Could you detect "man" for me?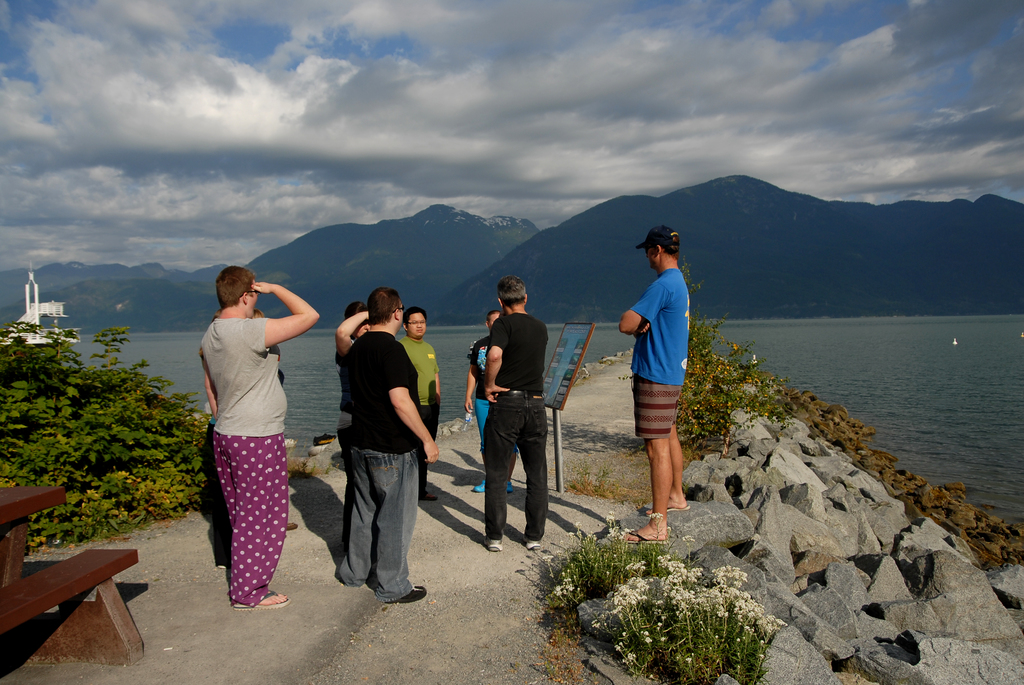
Detection result: pyautogui.locateOnScreen(335, 286, 438, 604).
